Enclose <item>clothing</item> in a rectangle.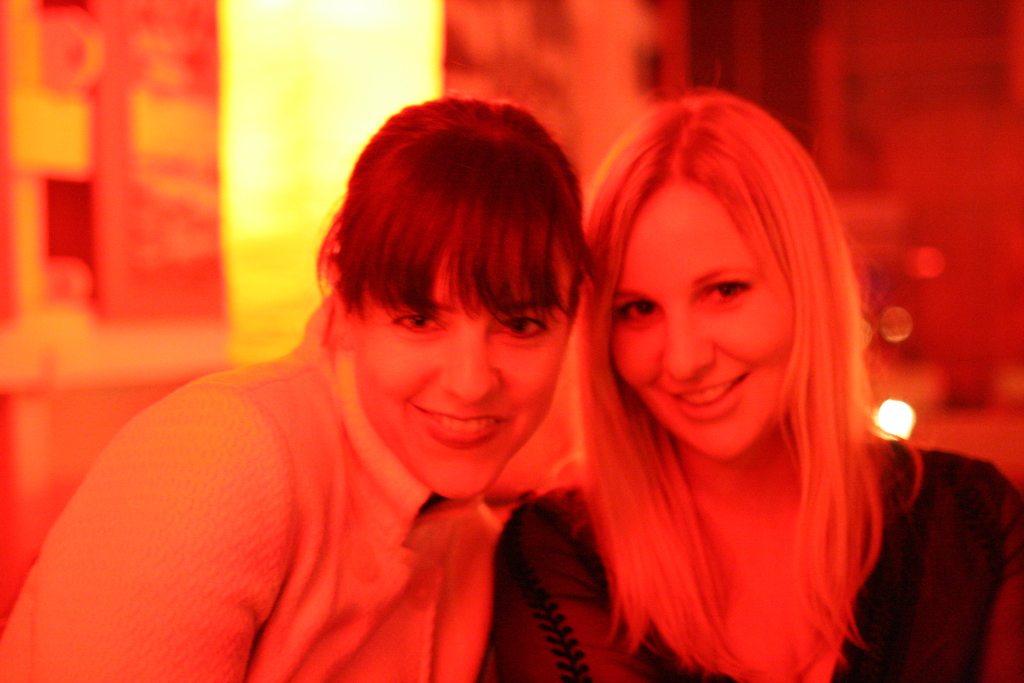
bbox=(0, 283, 511, 682).
